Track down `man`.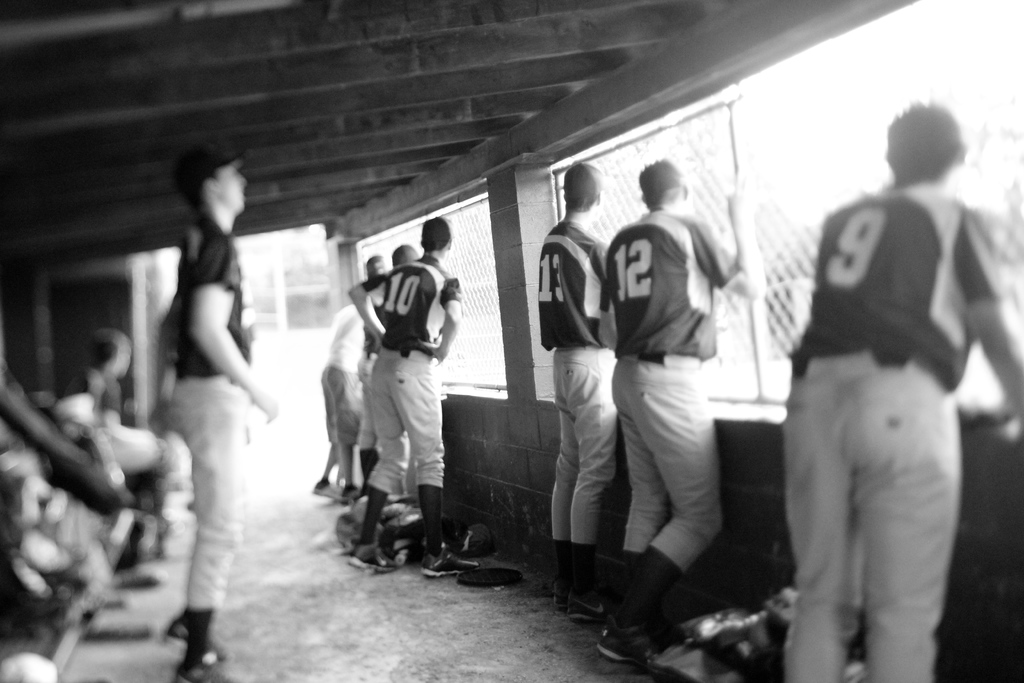
Tracked to BBox(344, 206, 457, 587).
